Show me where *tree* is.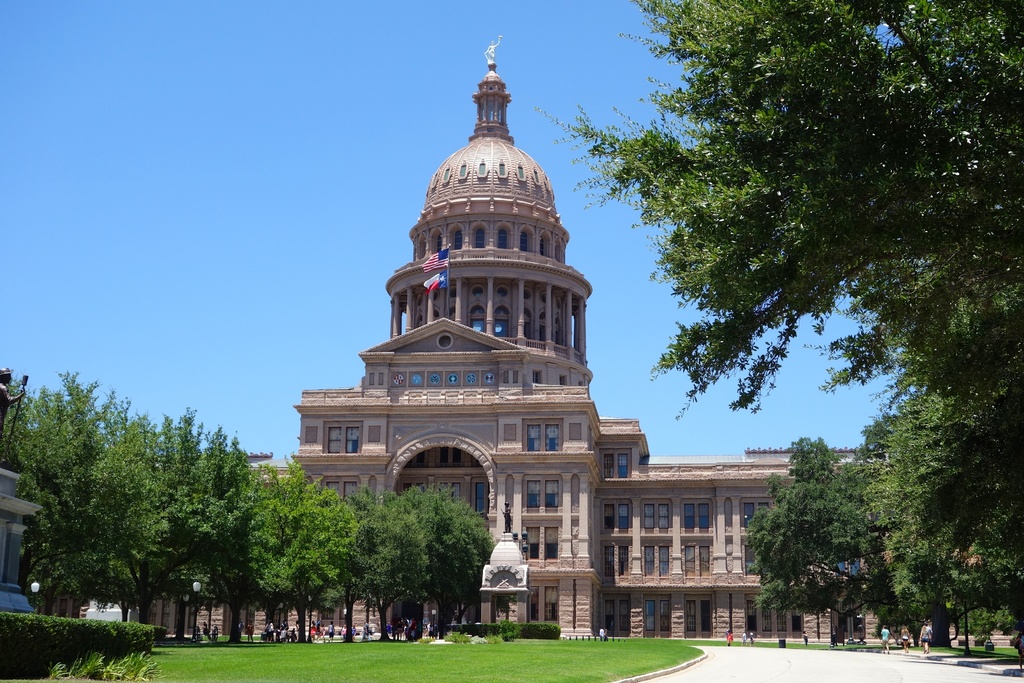
*tree* is at select_region(767, 422, 904, 636).
